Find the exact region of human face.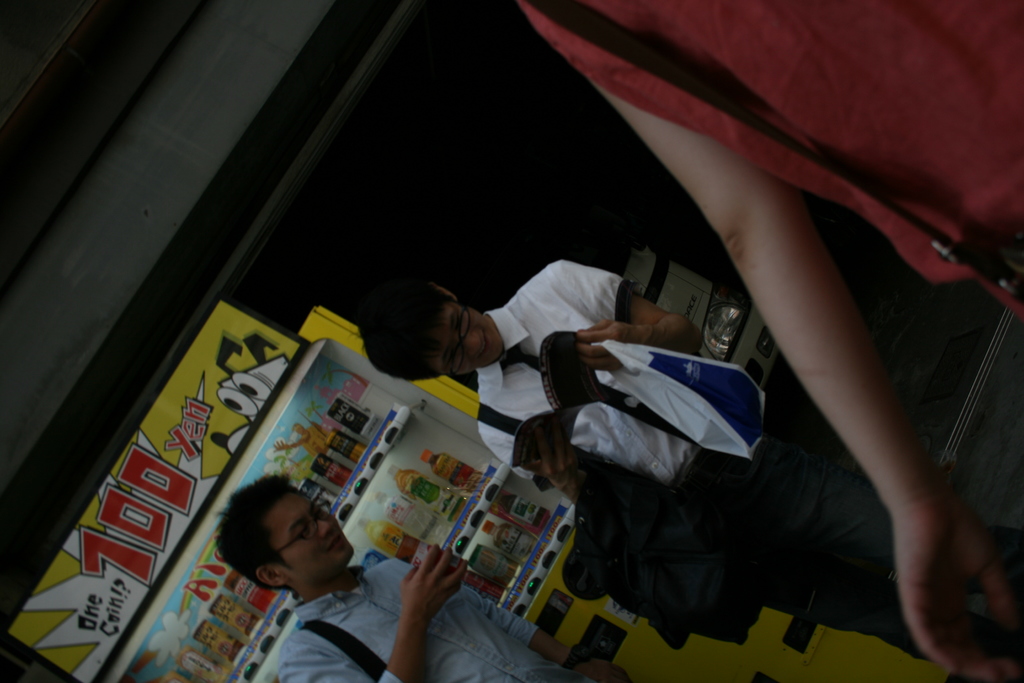
Exact region: Rect(436, 304, 508, 379).
